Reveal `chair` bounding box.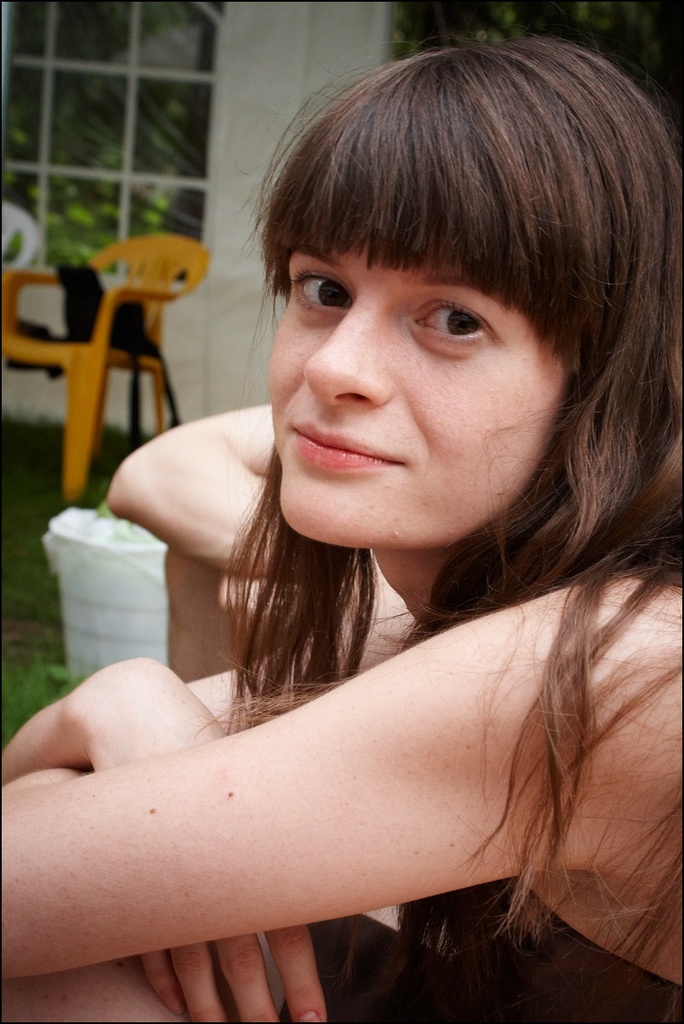
Revealed: <region>0, 197, 42, 268</region>.
